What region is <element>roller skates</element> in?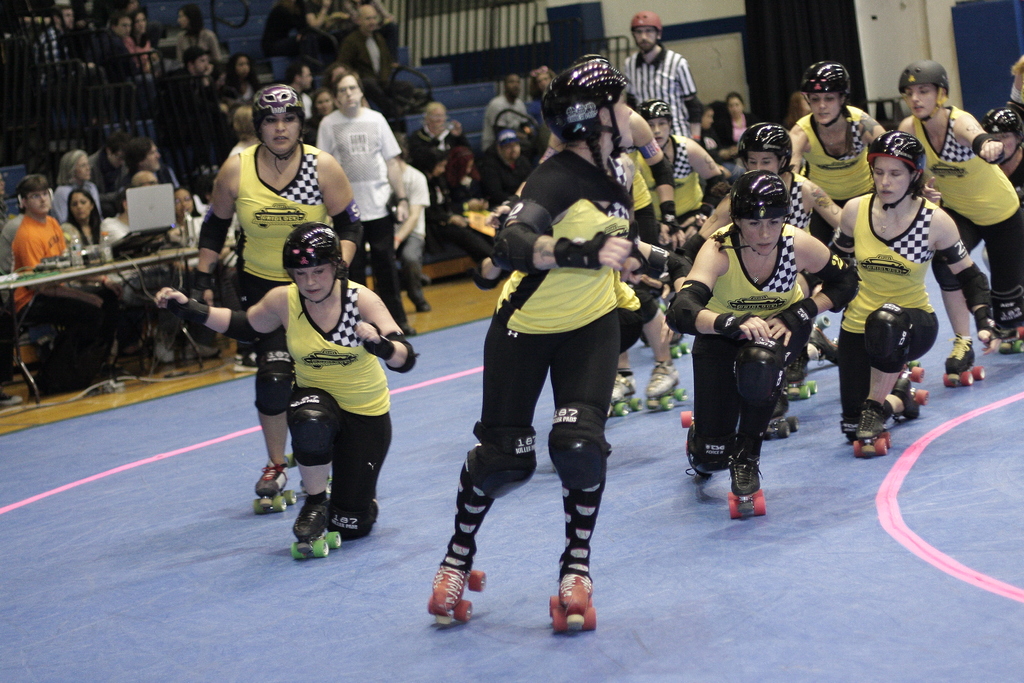
Rect(428, 563, 490, 625).
